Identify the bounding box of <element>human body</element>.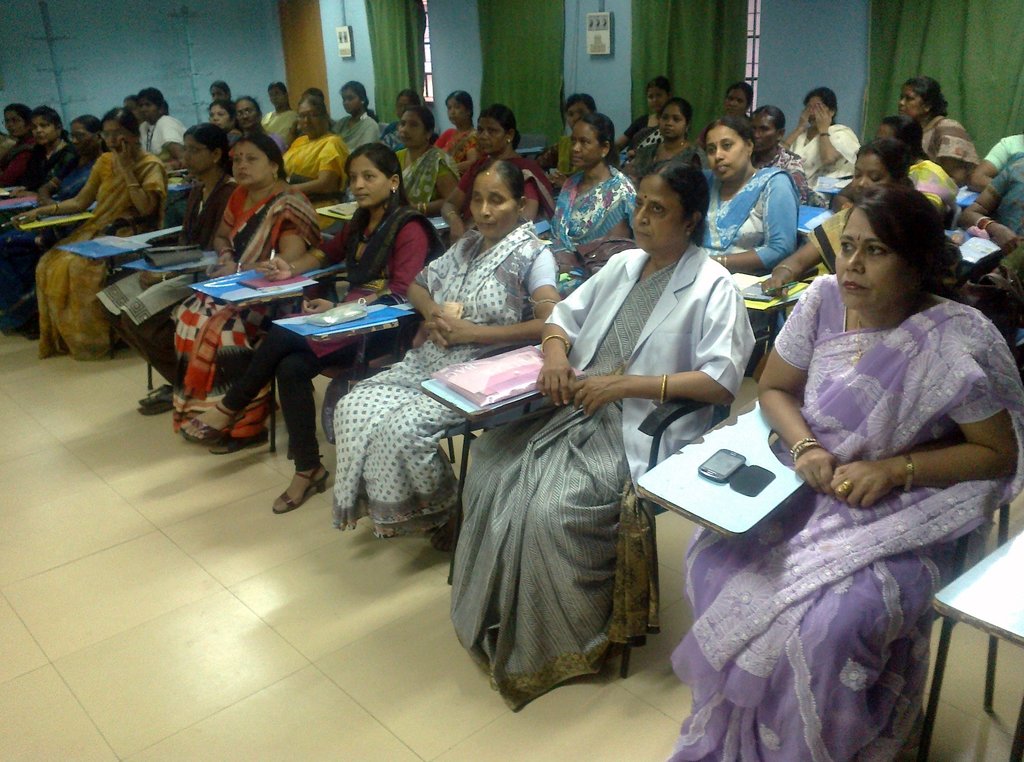
x1=136, y1=90, x2=194, y2=199.
